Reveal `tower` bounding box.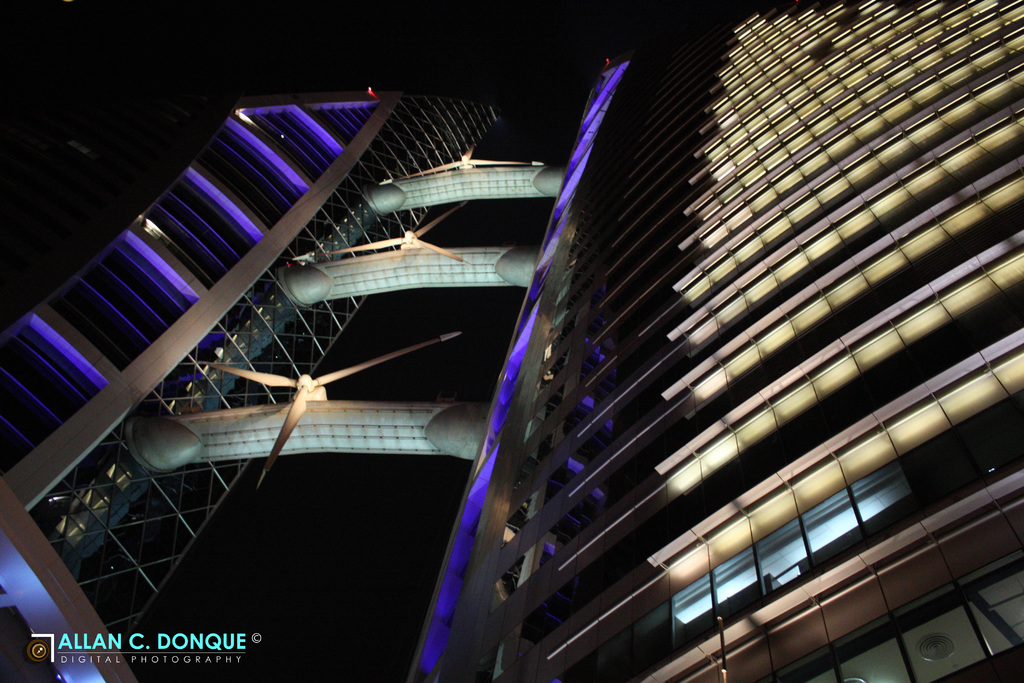
Revealed: left=407, top=0, right=1023, bottom=682.
